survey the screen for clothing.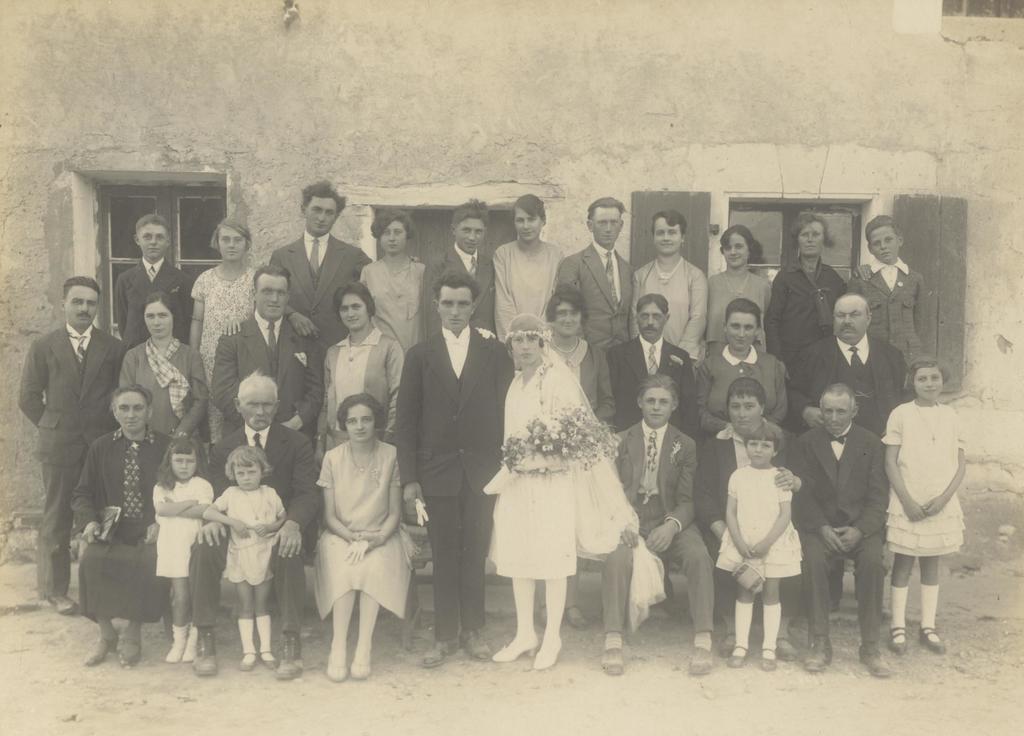
Survey found: bbox=[878, 401, 967, 565].
